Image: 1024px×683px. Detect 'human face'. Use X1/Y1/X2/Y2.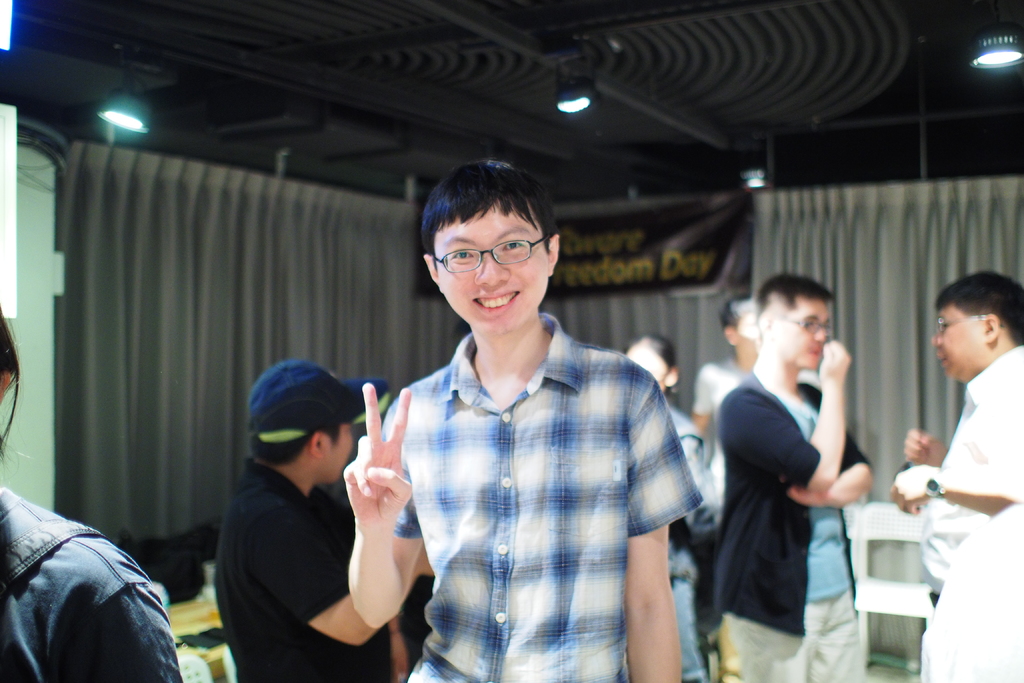
328/424/356/482.
